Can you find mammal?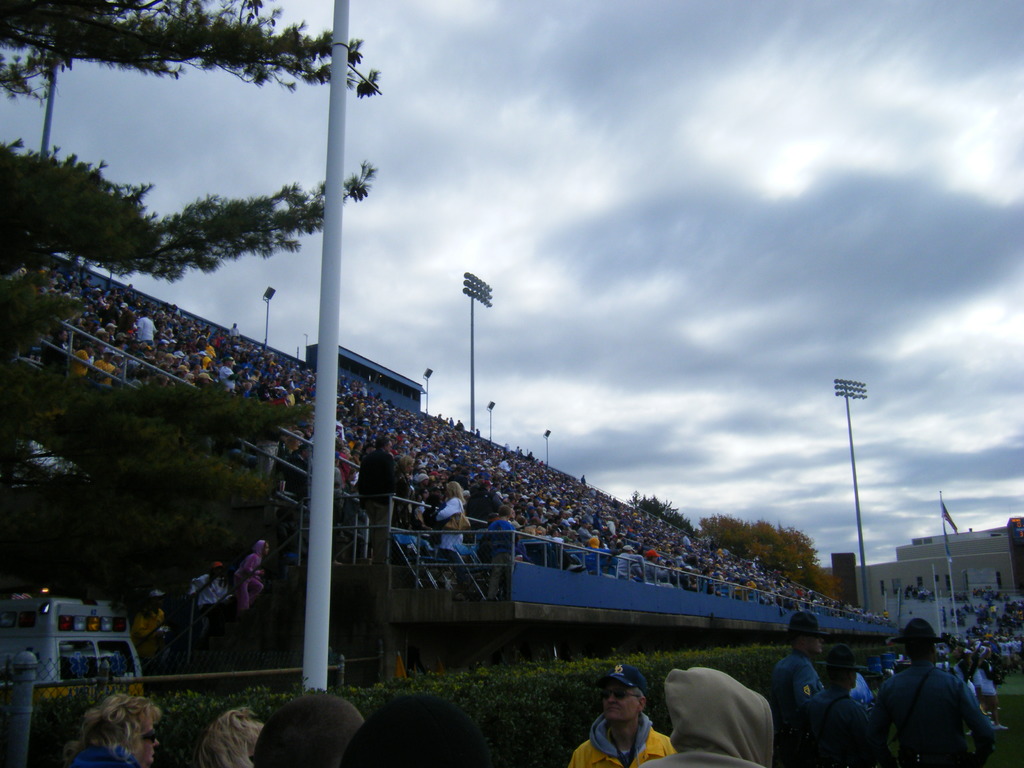
Yes, bounding box: [left=337, top=696, right=491, bottom=767].
